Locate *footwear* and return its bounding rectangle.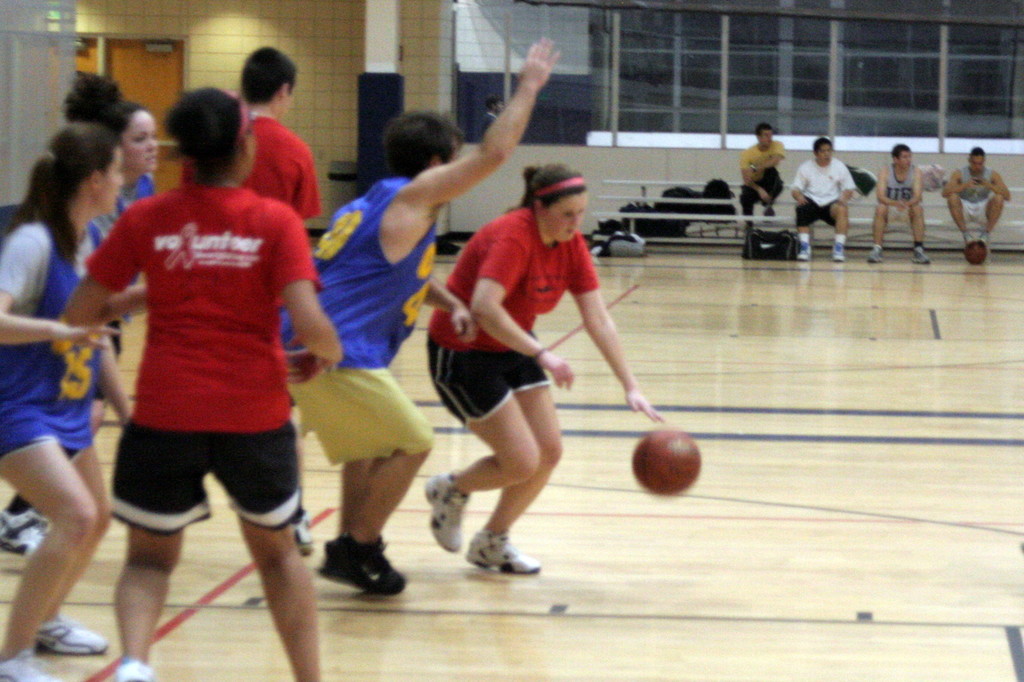
[0,646,50,681].
